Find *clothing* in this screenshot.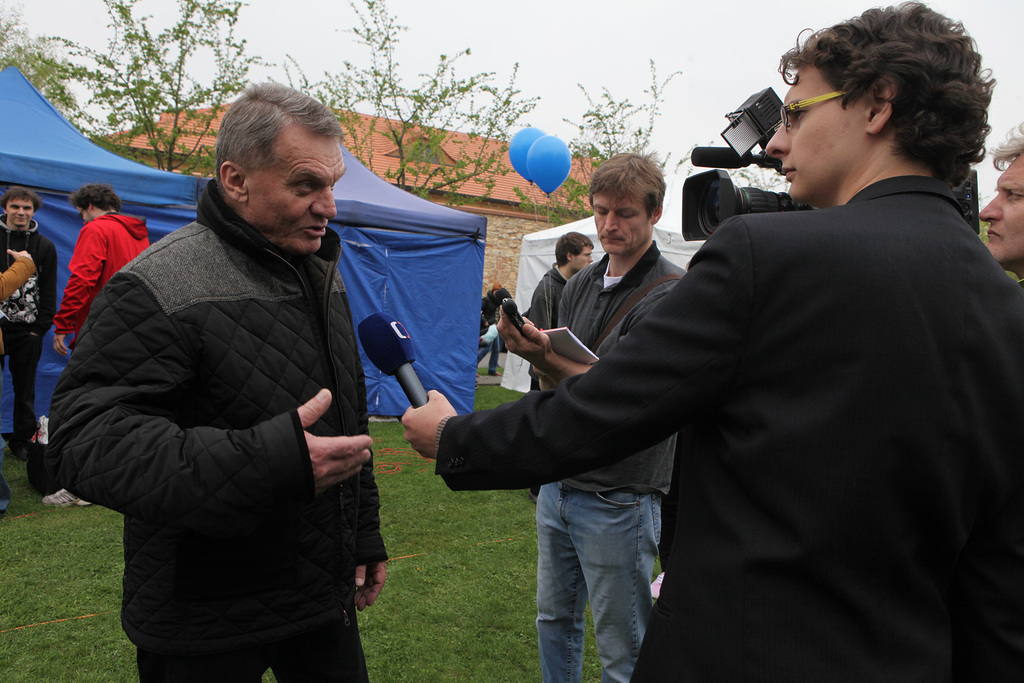
The bounding box for *clothing* is crop(51, 131, 402, 671).
